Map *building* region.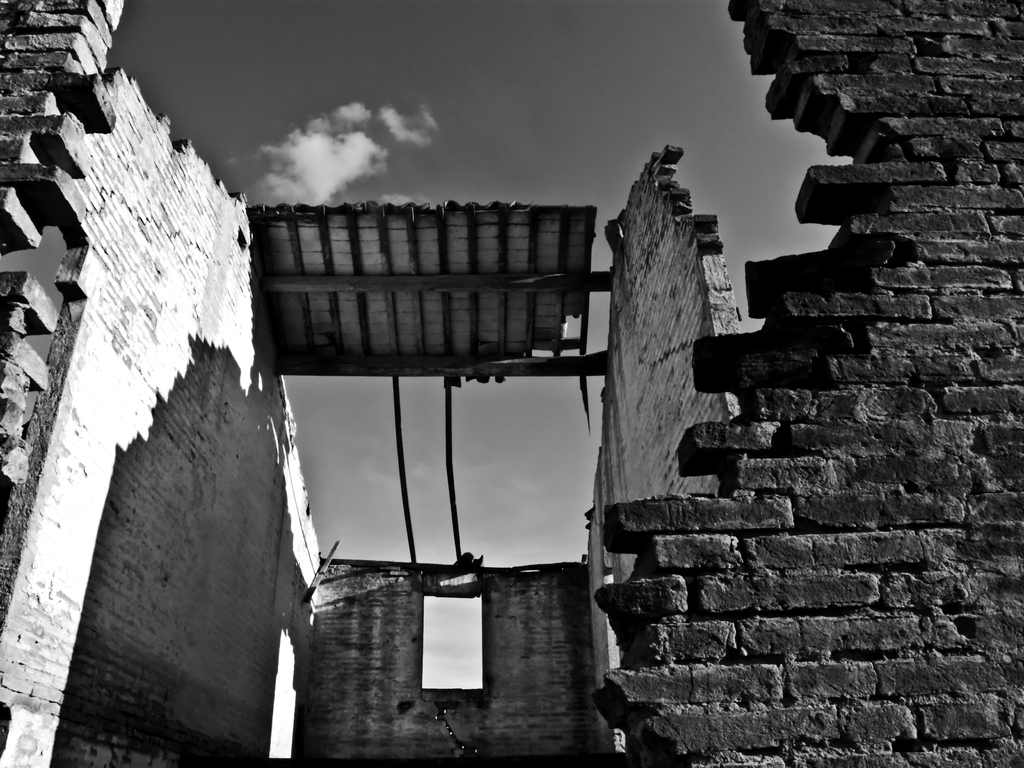
Mapped to (left=0, top=0, right=1023, bottom=765).
